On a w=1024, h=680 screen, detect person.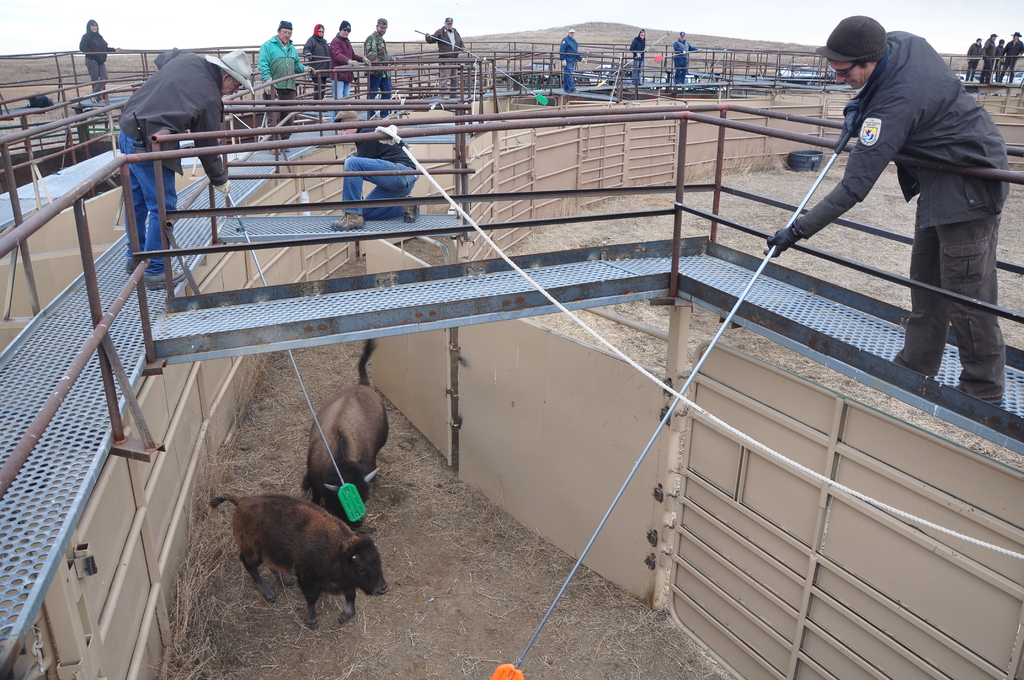
<bbox>675, 28, 700, 89</bbox>.
